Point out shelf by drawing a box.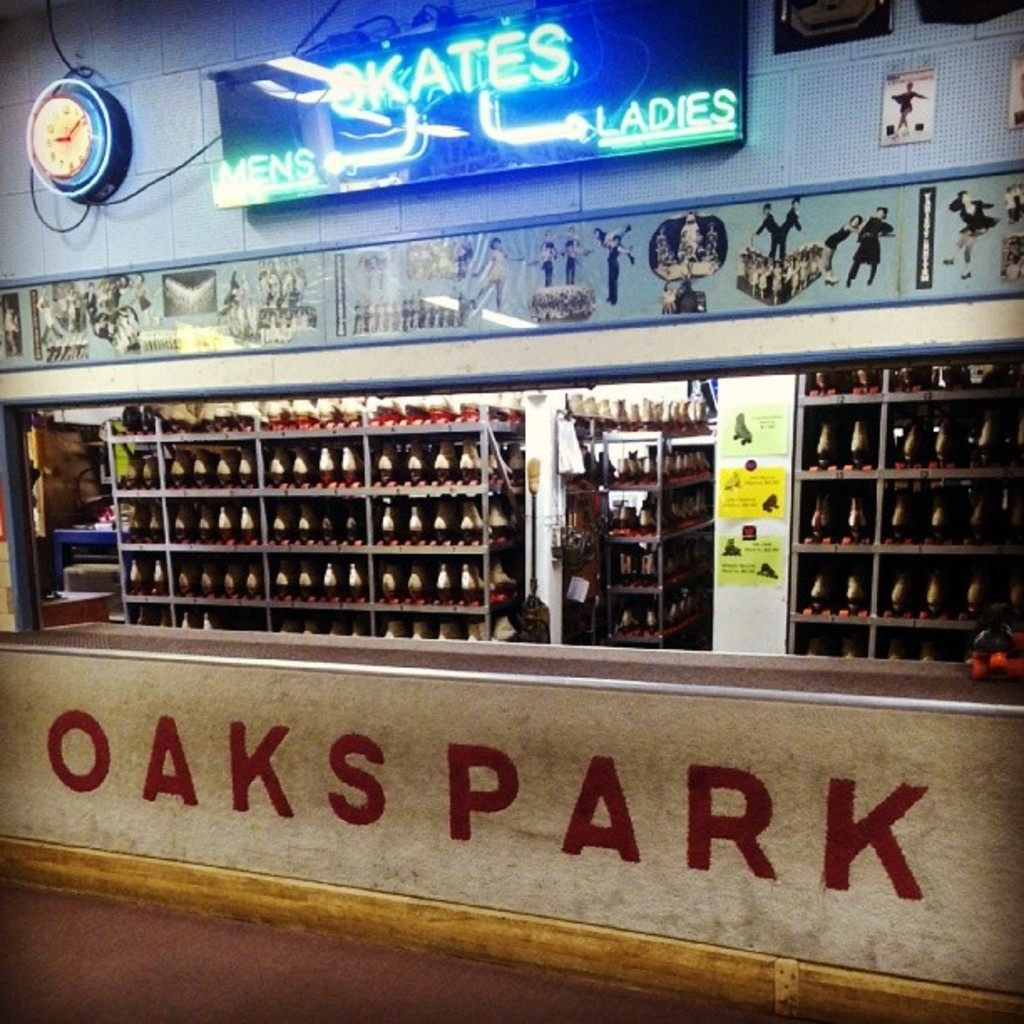
{"x1": 763, "y1": 325, "x2": 1023, "y2": 684}.
